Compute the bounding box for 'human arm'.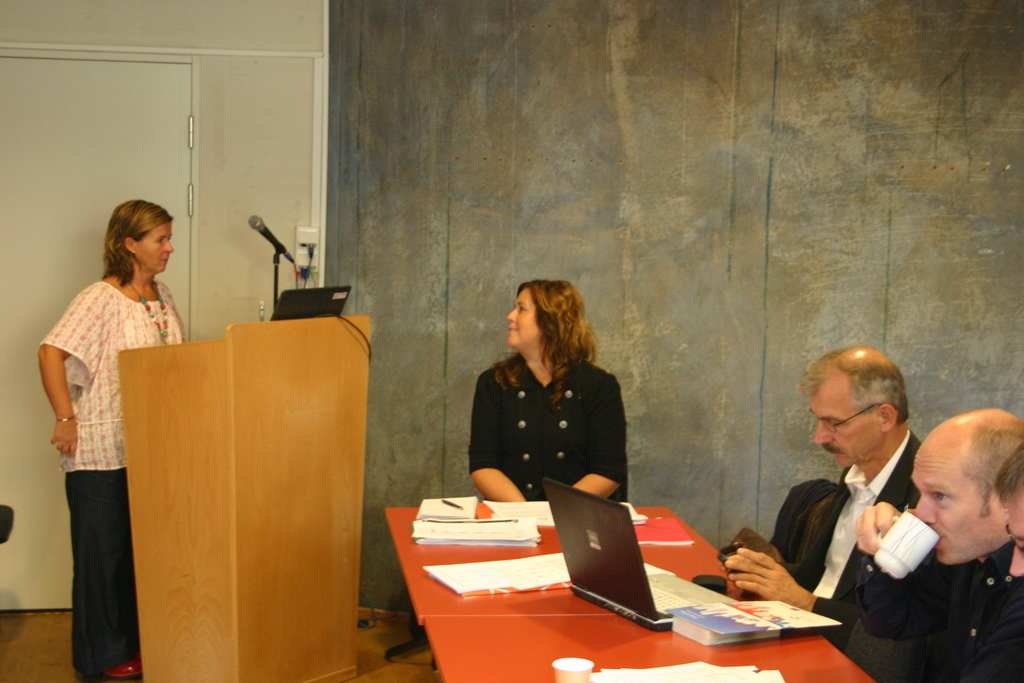
[x1=573, y1=368, x2=629, y2=495].
